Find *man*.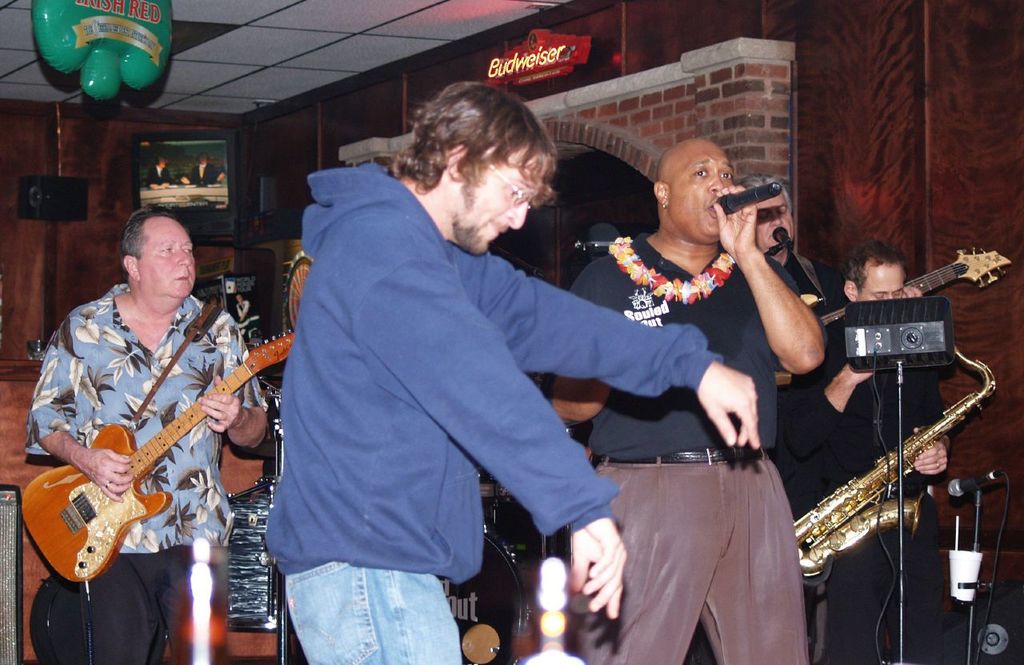
pyautogui.locateOnScreen(267, 74, 651, 664).
